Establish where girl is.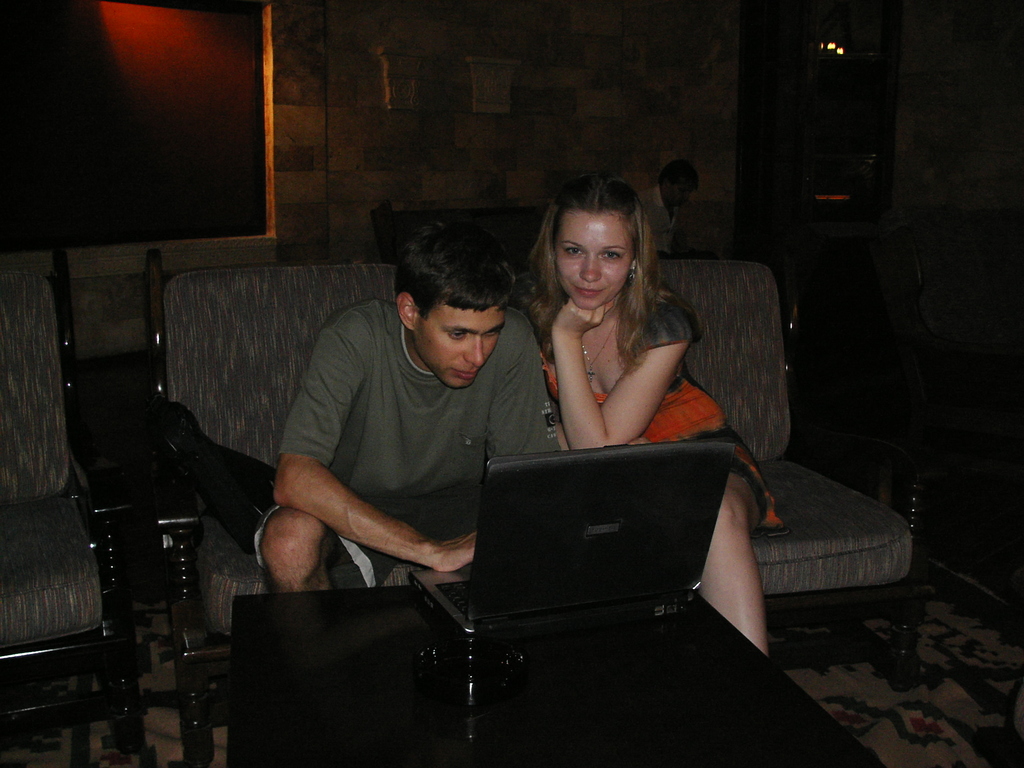
Established at region(522, 175, 794, 660).
